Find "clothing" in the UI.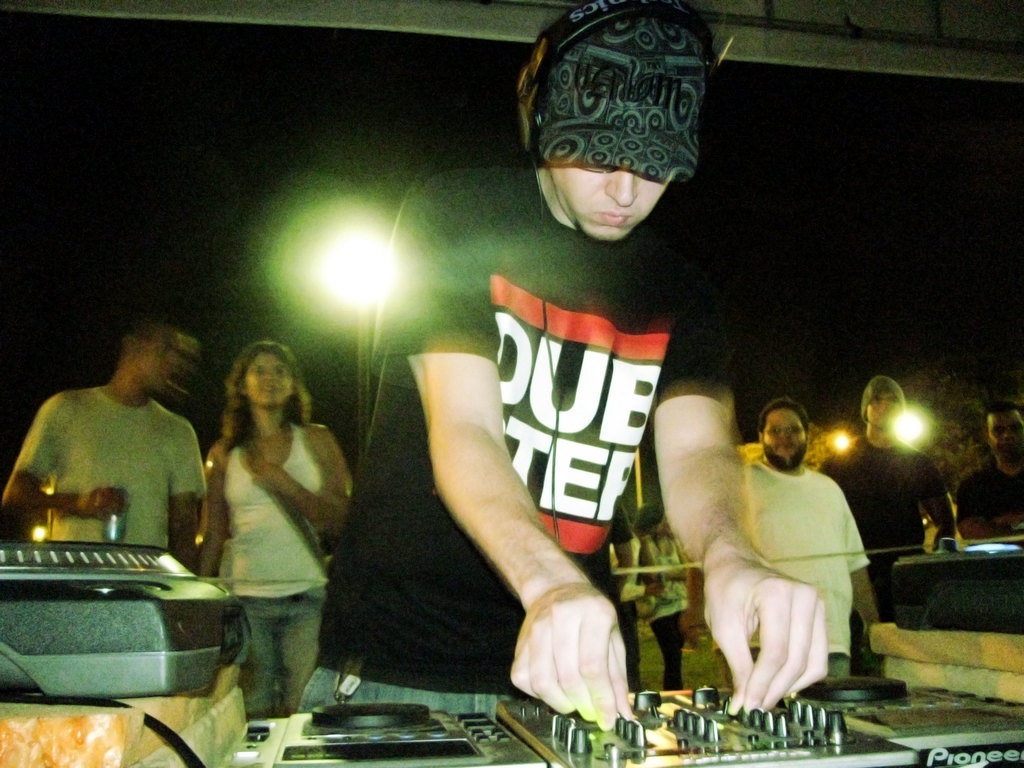
UI element at 952, 451, 1023, 542.
